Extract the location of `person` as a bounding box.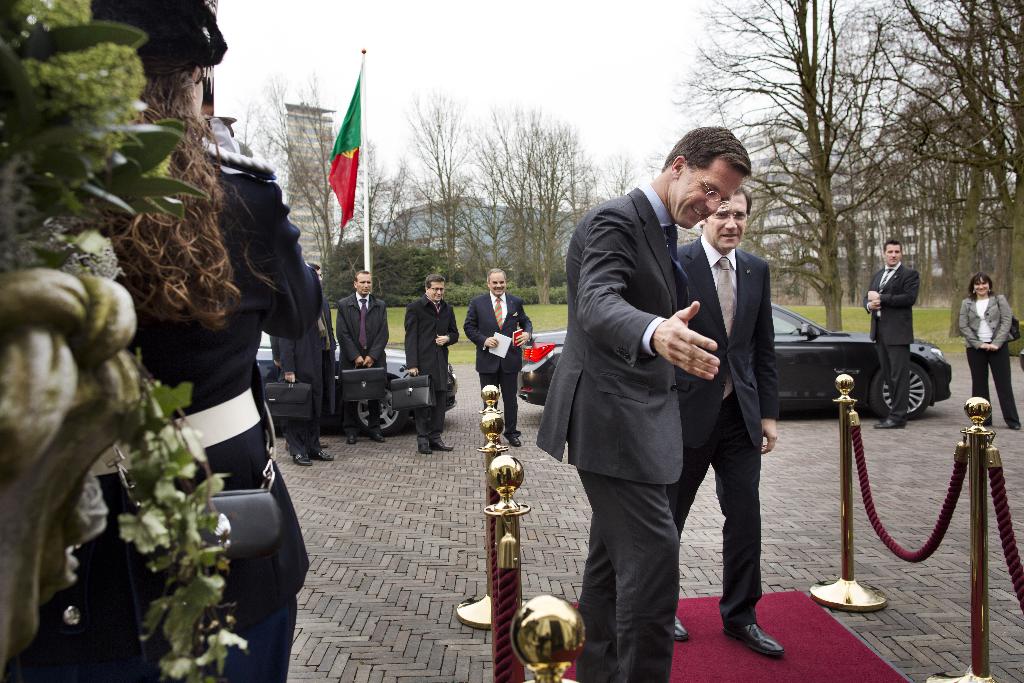
867:239:922:429.
